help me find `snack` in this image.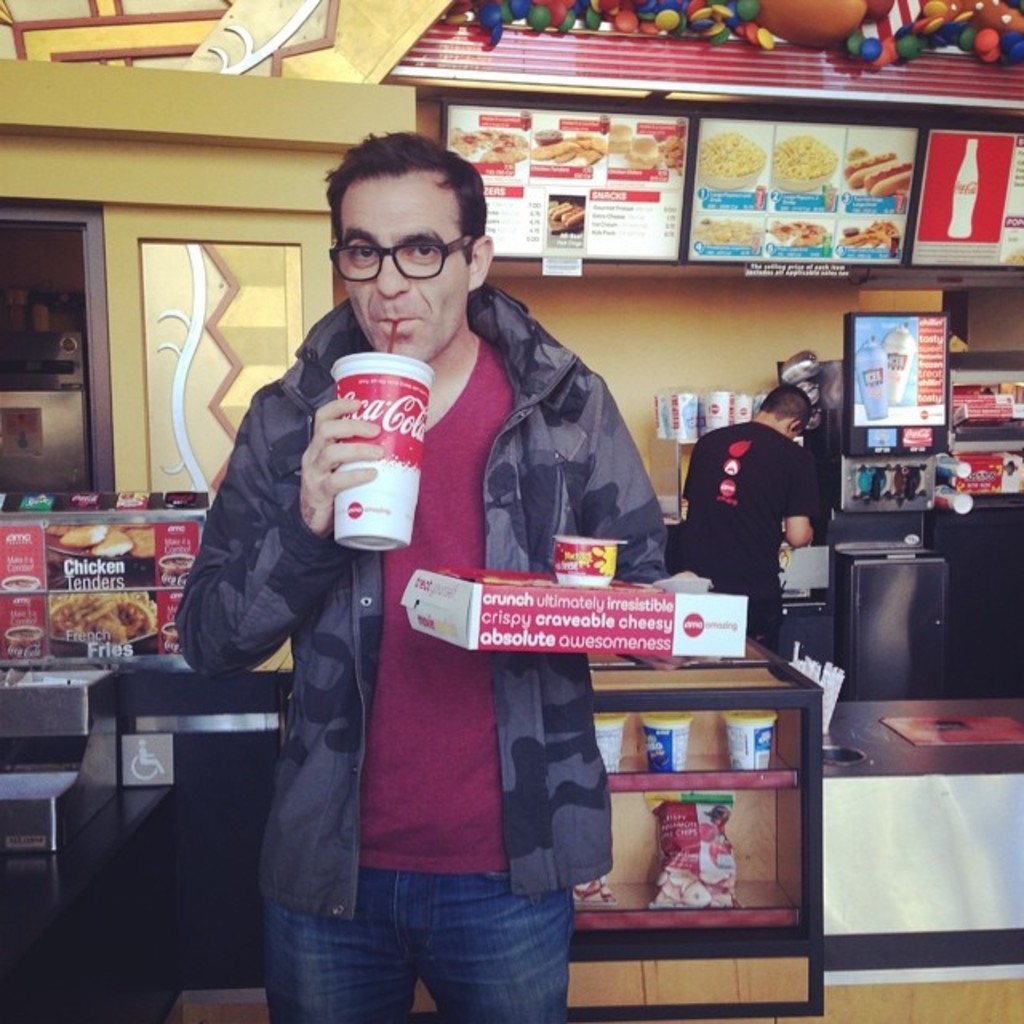
Found it: x1=528, y1=131, x2=602, y2=165.
